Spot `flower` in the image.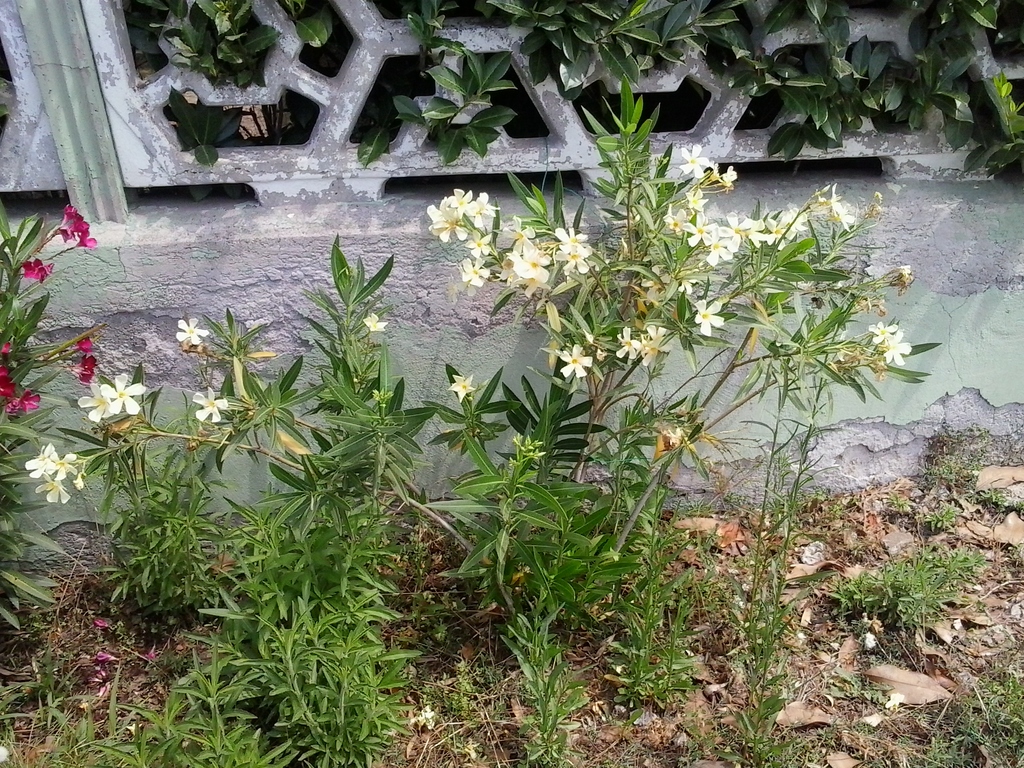
`flower` found at region(22, 438, 59, 481).
